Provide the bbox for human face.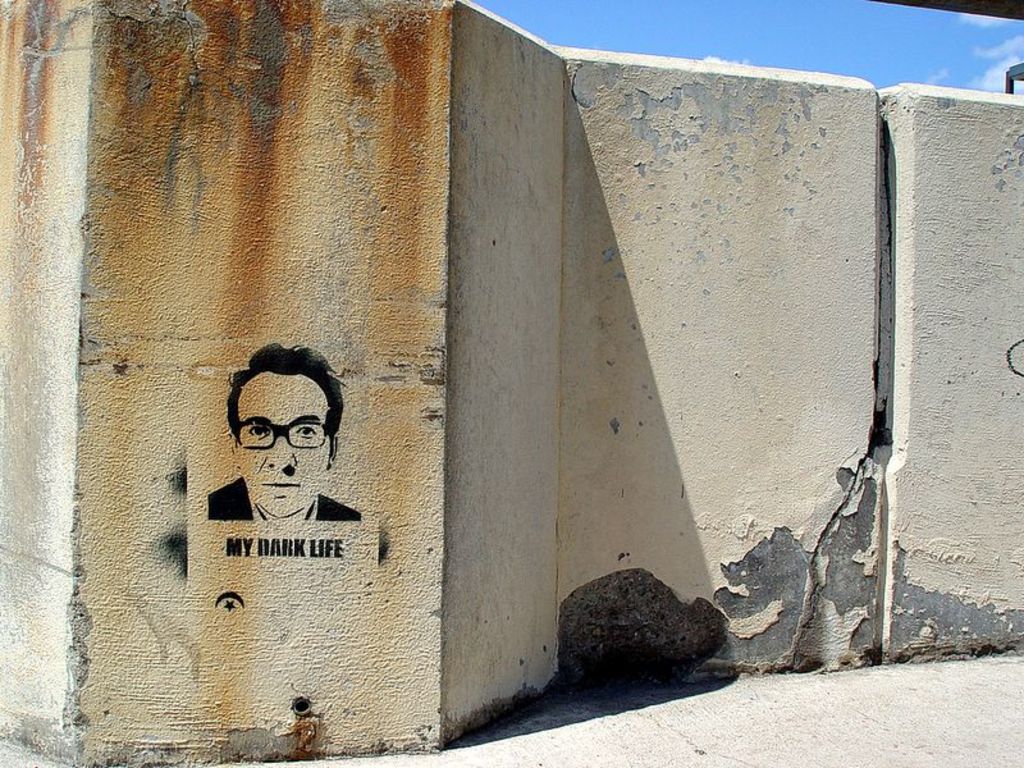
bbox(238, 371, 326, 517).
